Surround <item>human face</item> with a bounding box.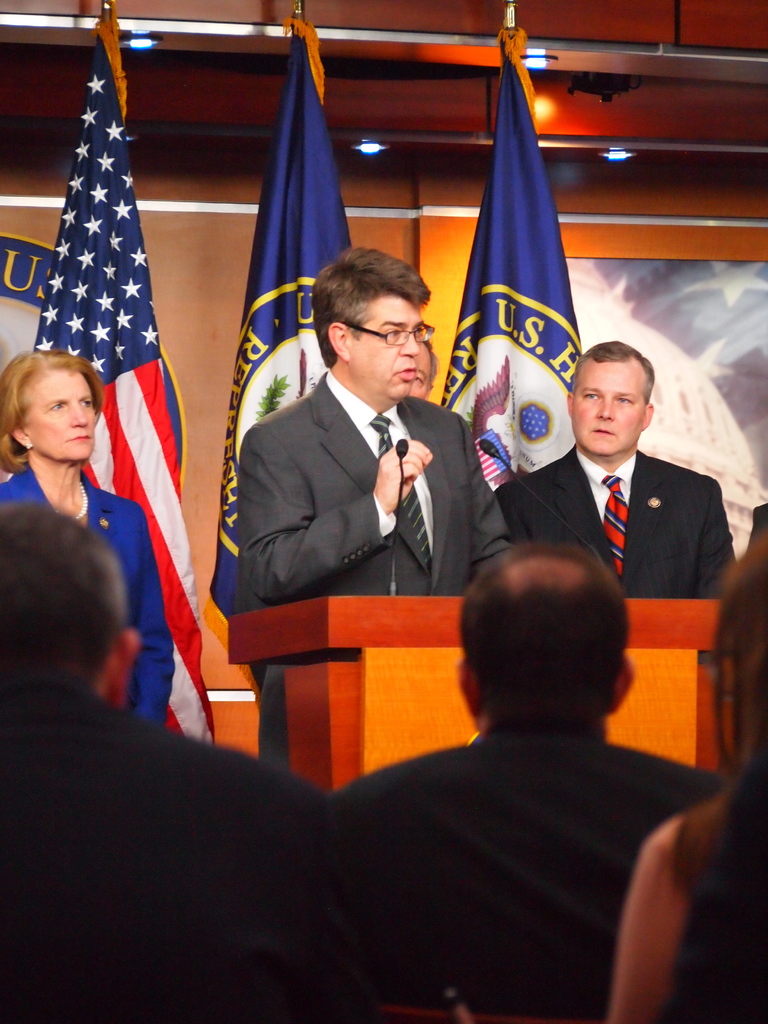
(572,362,650,458).
